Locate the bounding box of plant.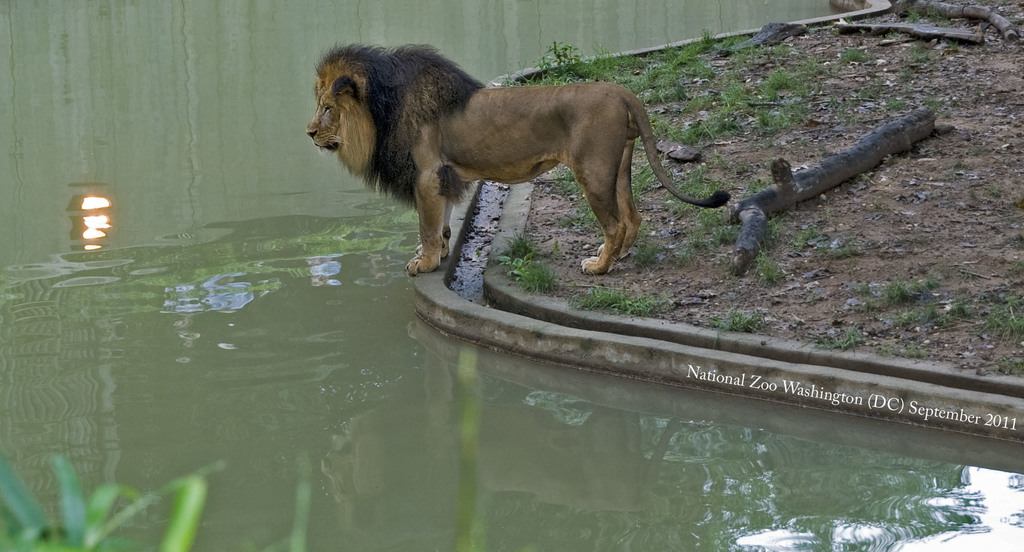
Bounding box: locate(0, 445, 229, 551).
